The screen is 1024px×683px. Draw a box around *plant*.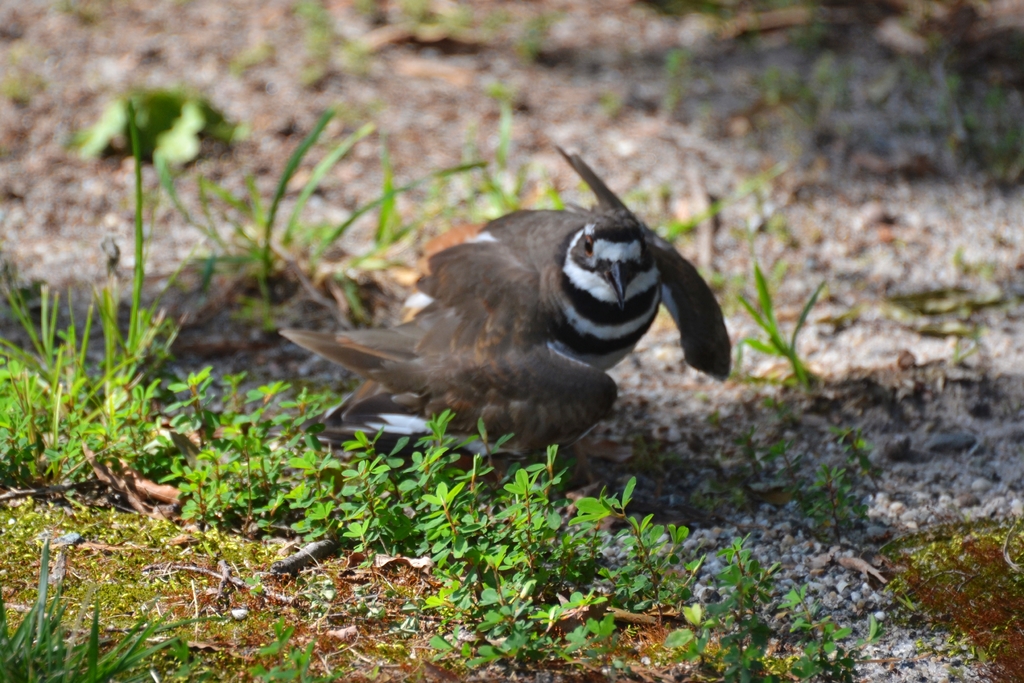
<region>235, 621, 344, 682</region>.
